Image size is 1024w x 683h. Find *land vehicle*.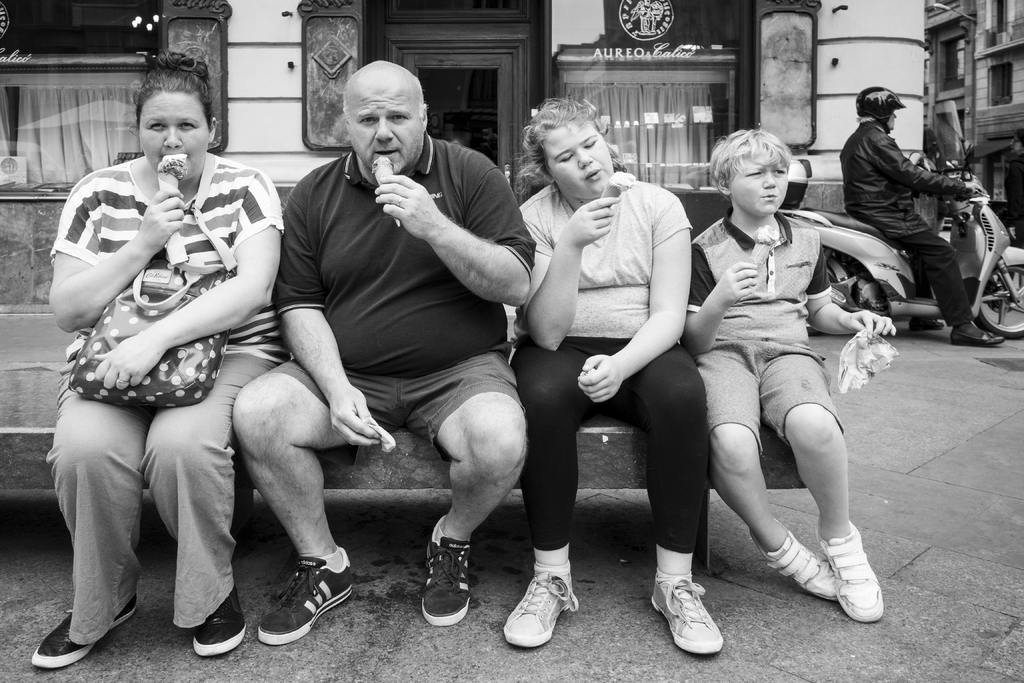
l=778, t=161, r=1023, b=341.
